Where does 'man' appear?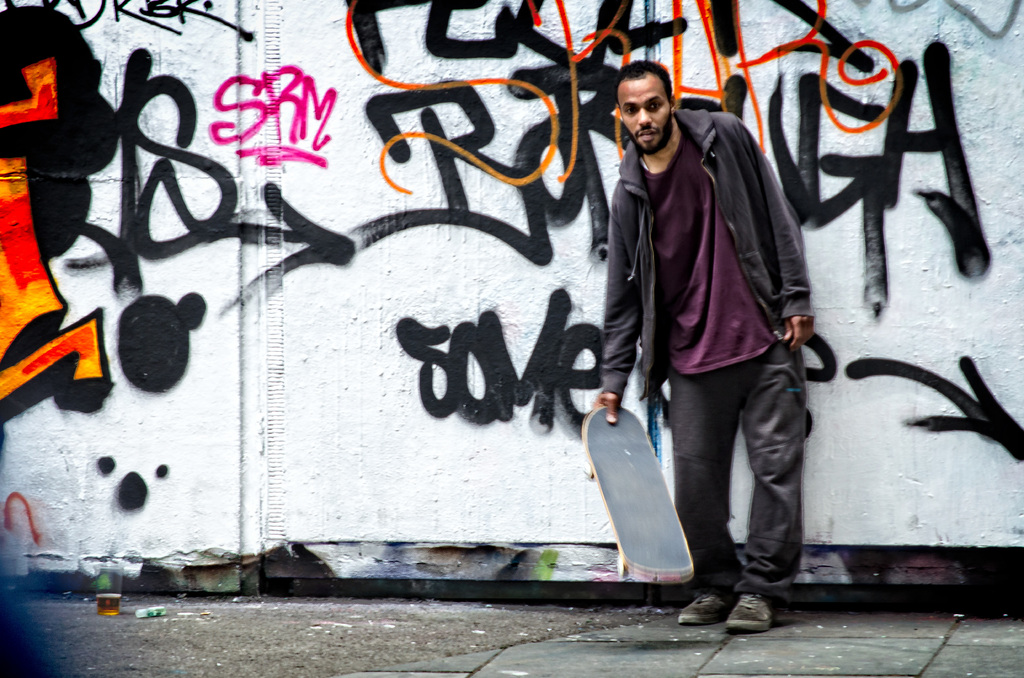
Appears at (614,51,827,612).
